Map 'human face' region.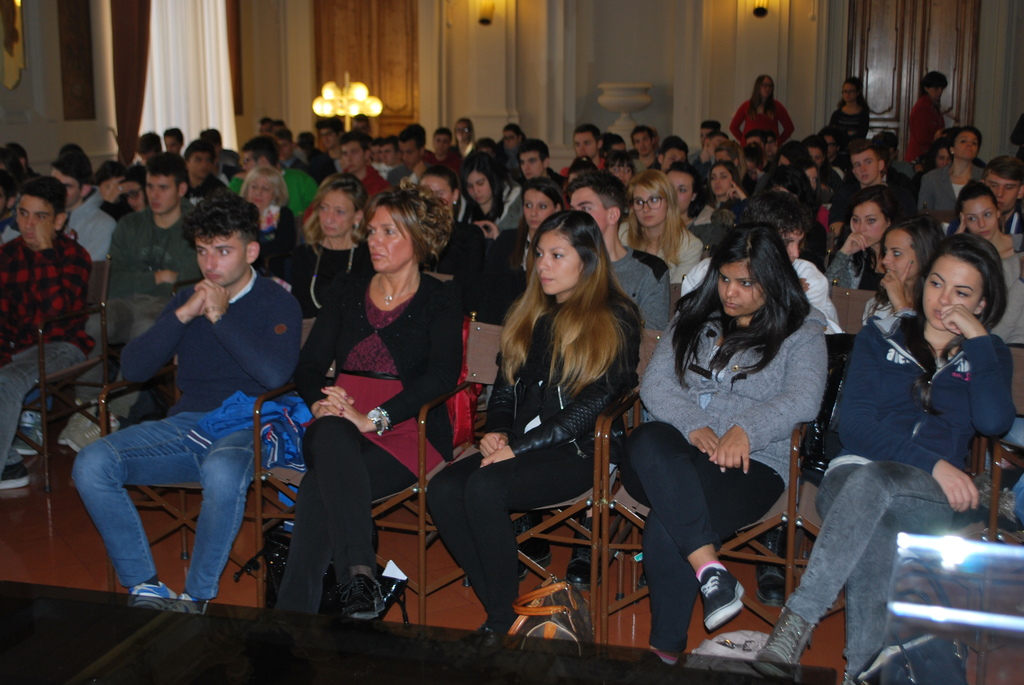
Mapped to l=520, t=150, r=542, b=179.
